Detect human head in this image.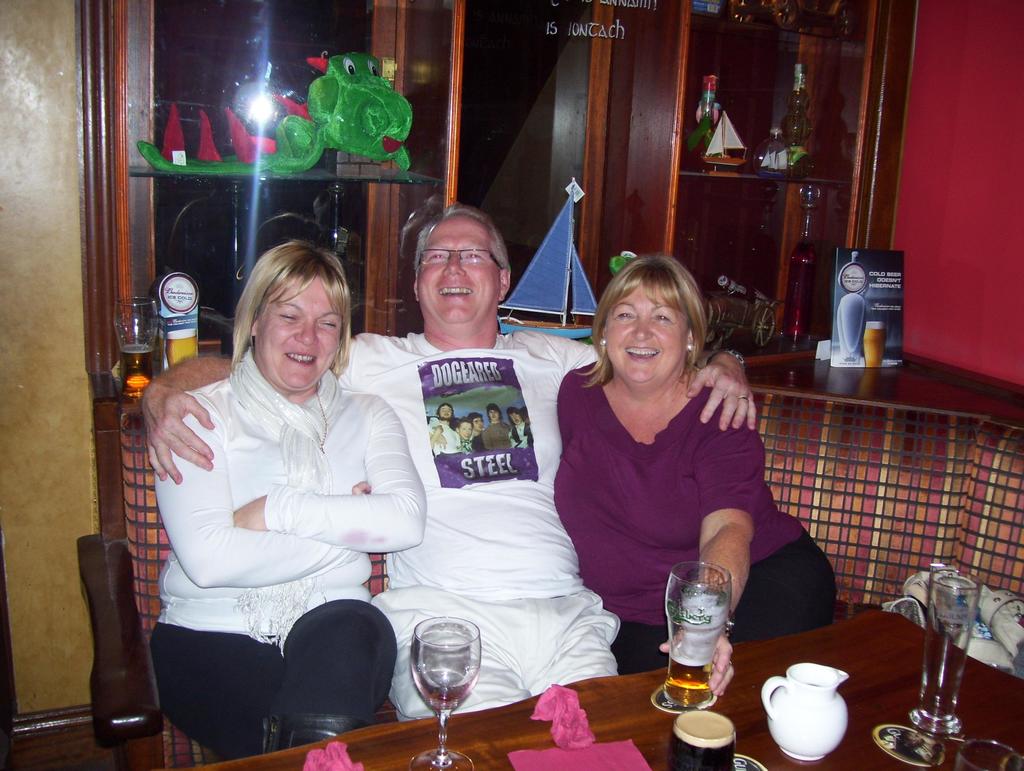
Detection: detection(486, 400, 502, 423).
